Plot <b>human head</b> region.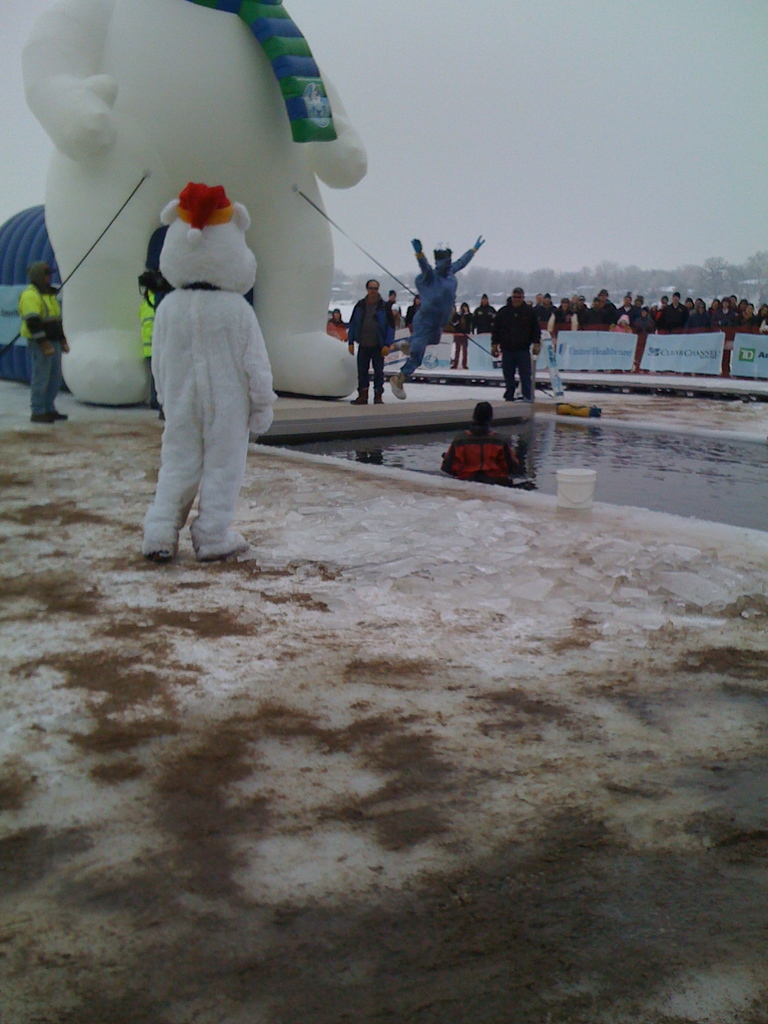
Plotted at detection(618, 312, 630, 328).
